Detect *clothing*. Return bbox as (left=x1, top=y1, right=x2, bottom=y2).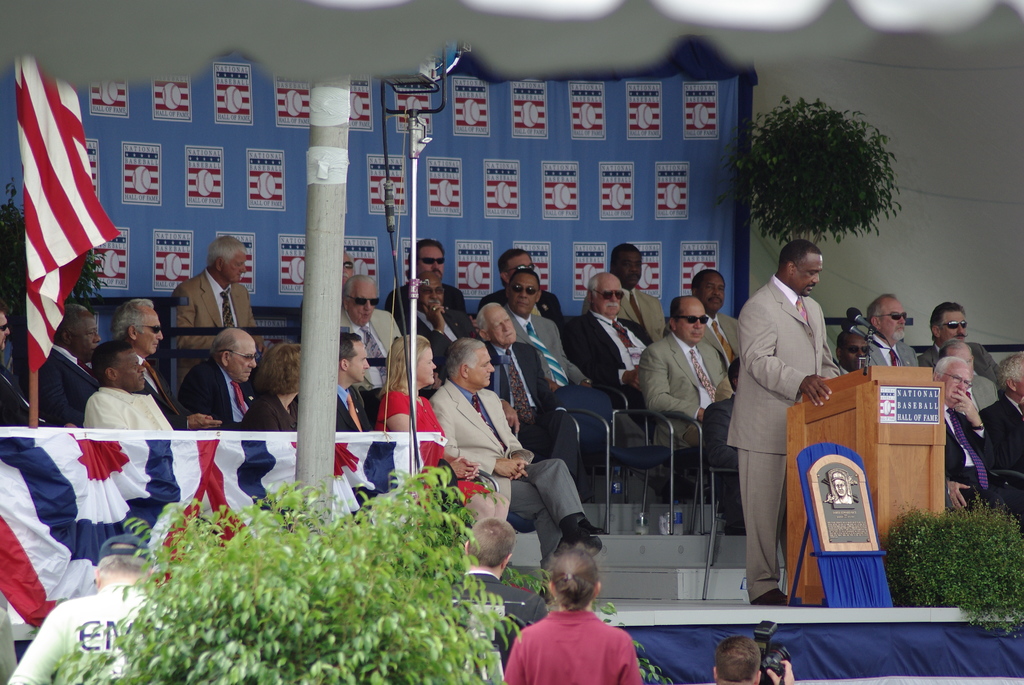
(left=337, top=384, right=371, bottom=434).
